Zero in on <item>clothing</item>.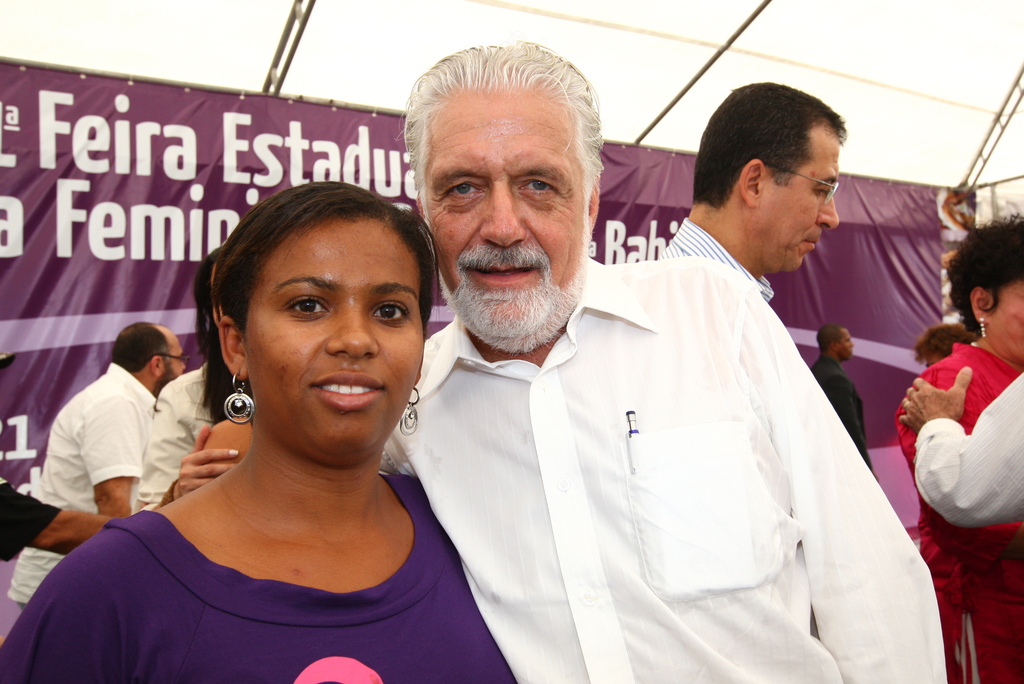
Zeroed in: bbox=(917, 368, 1023, 525).
